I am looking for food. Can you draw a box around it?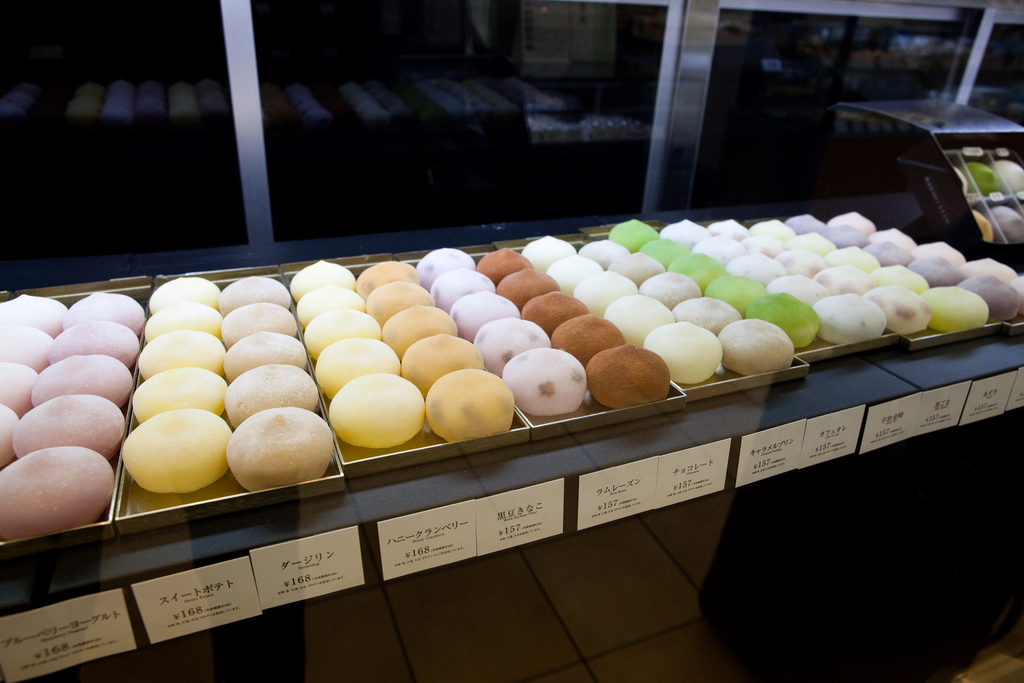
Sure, the bounding box is region(426, 267, 493, 315).
